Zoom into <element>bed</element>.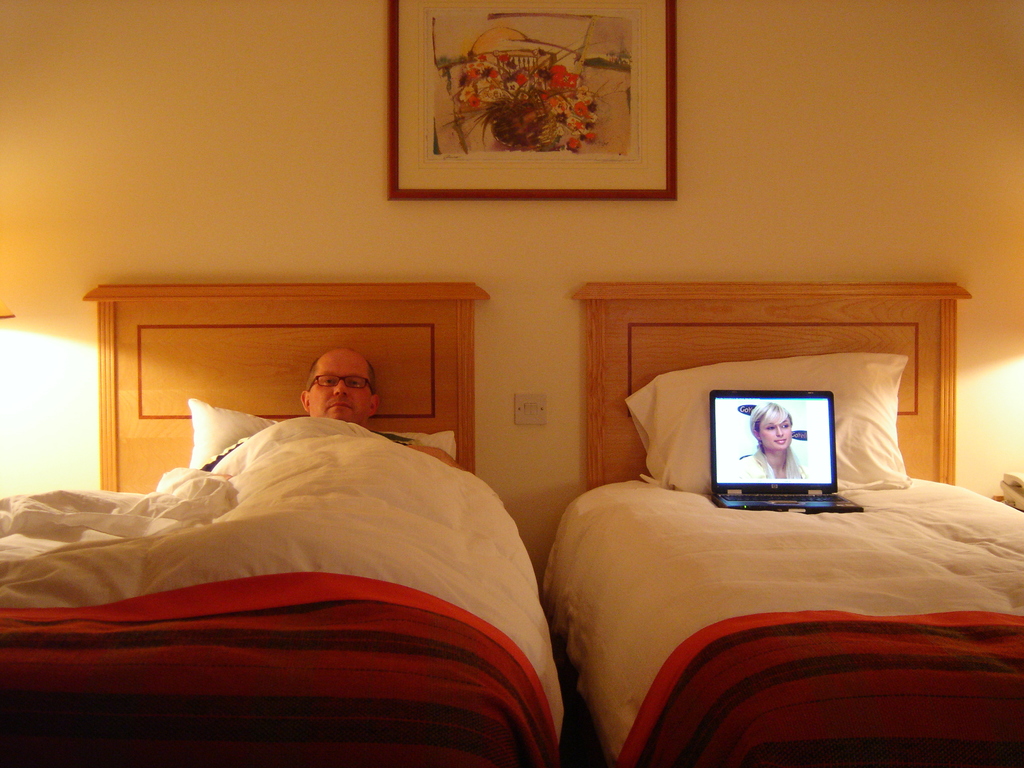
Zoom target: box=[534, 278, 1023, 767].
